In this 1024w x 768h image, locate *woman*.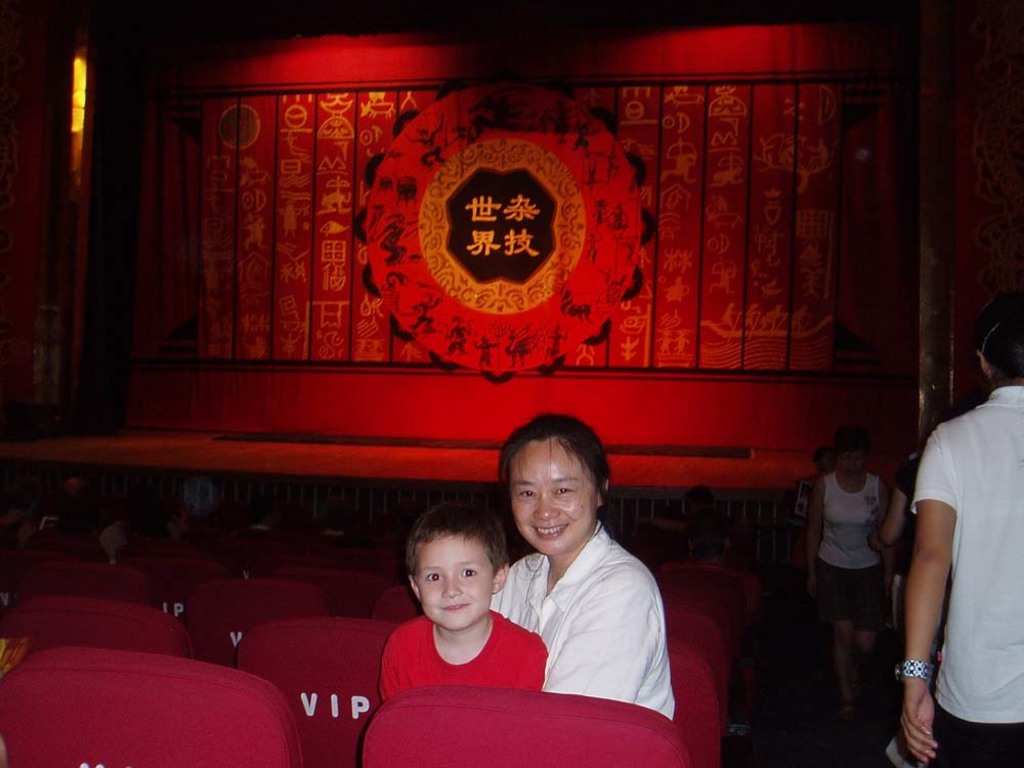
Bounding box: Rect(799, 421, 893, 713).
